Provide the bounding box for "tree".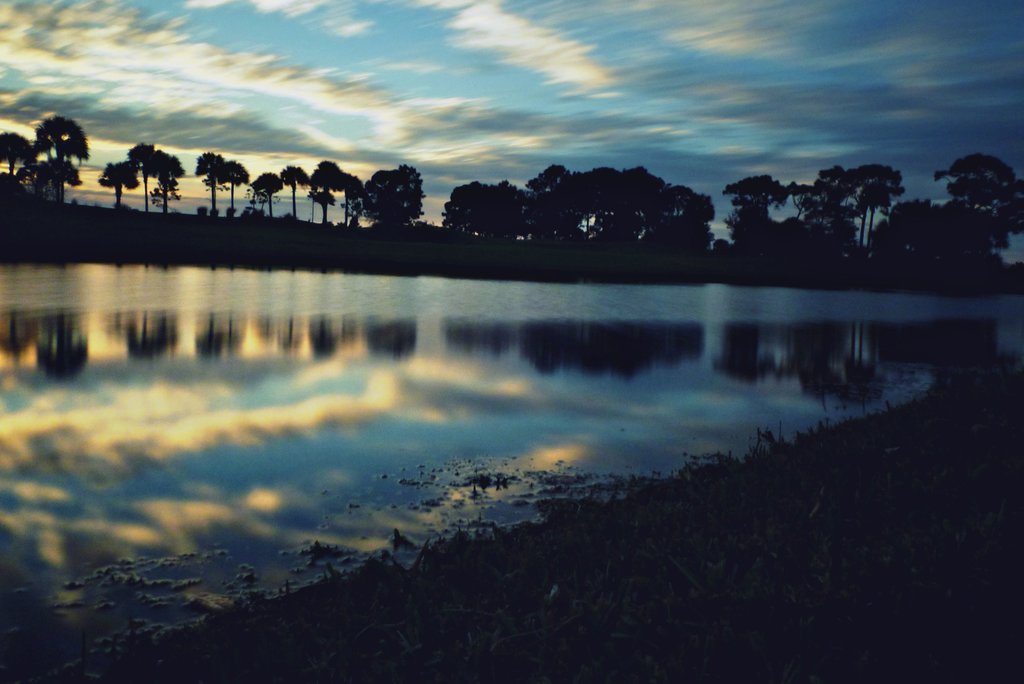
[x1=193, y1=151, x2=248, y2=220].
